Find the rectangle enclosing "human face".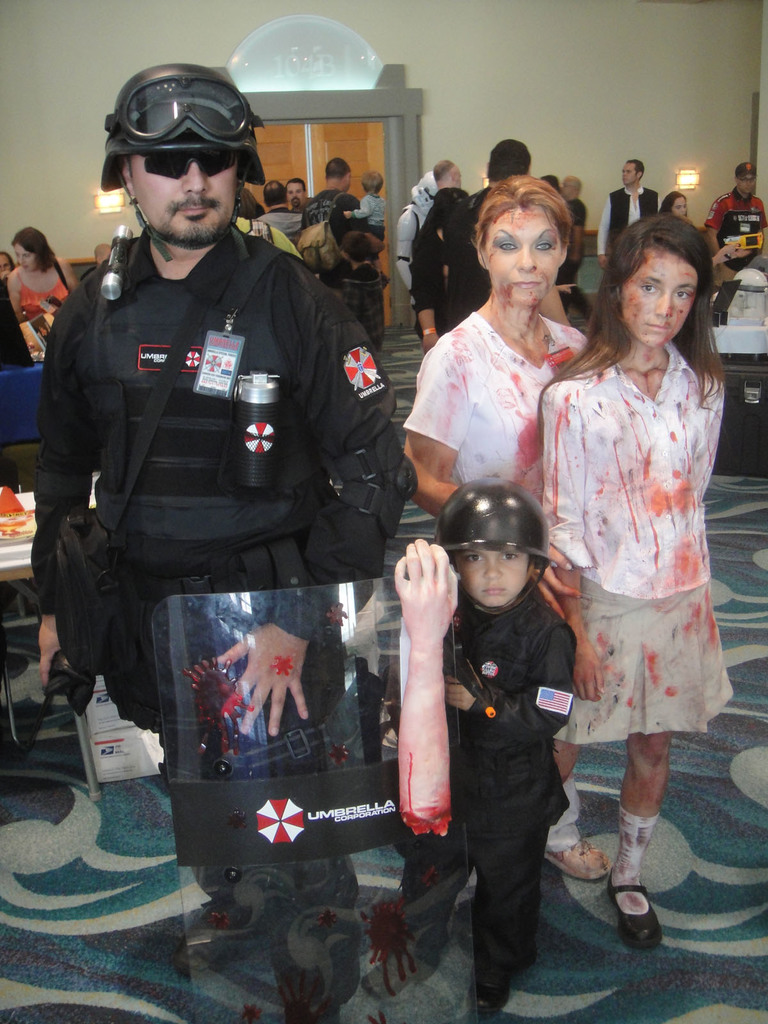
<region>490, 204, 560, 316</region>.
